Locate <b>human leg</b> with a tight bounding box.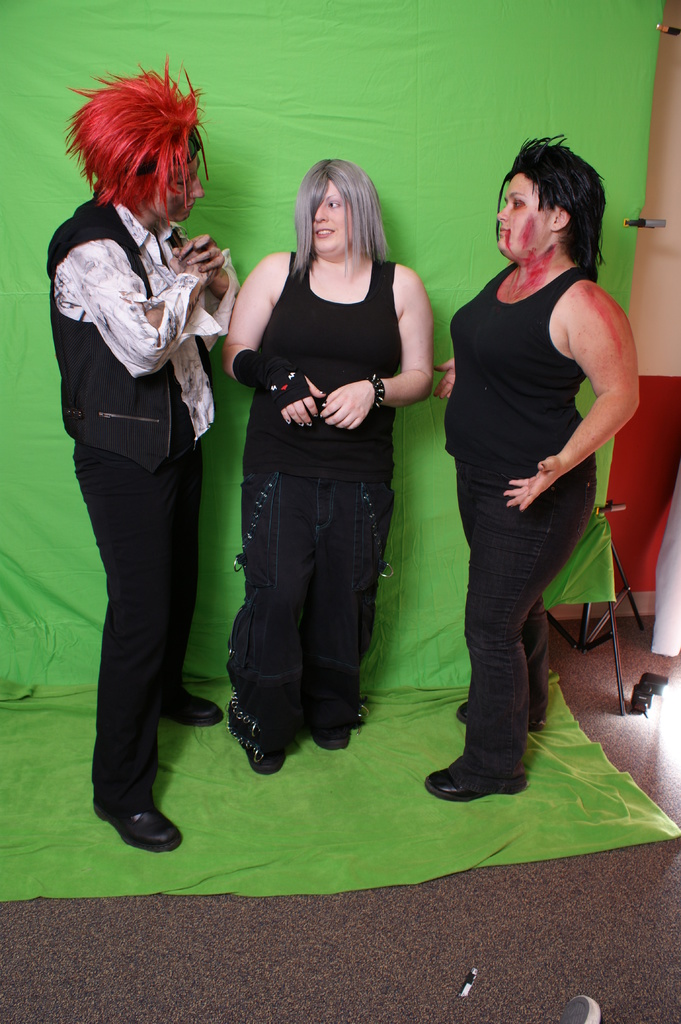
(231, 440, 303, 776).
